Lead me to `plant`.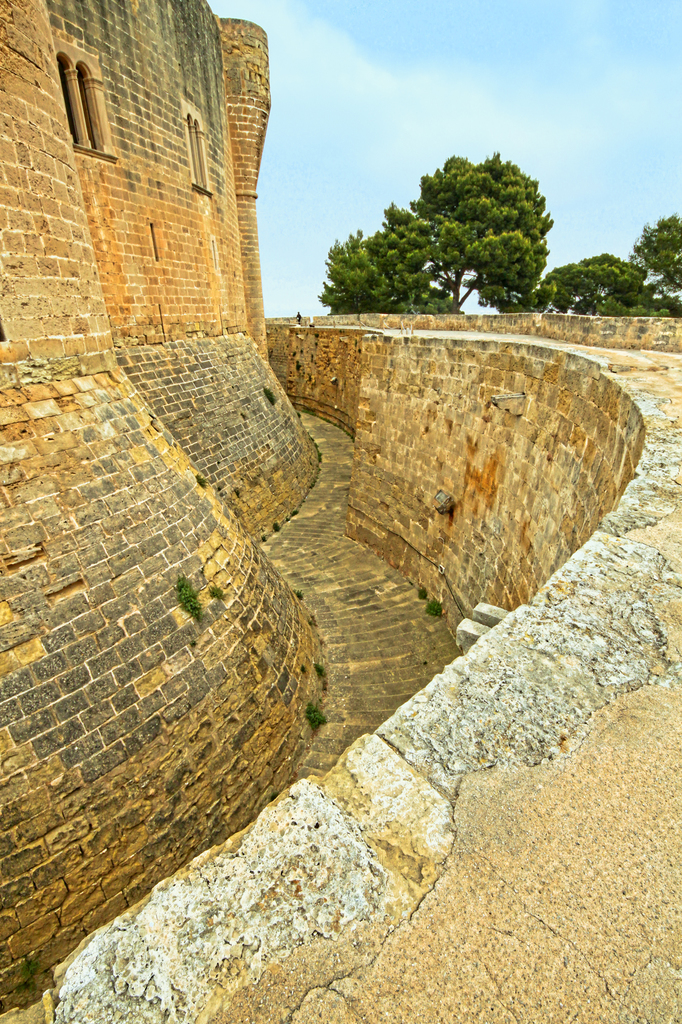
Lead to <bbox>316, 662, 330, 676</bbox>.
